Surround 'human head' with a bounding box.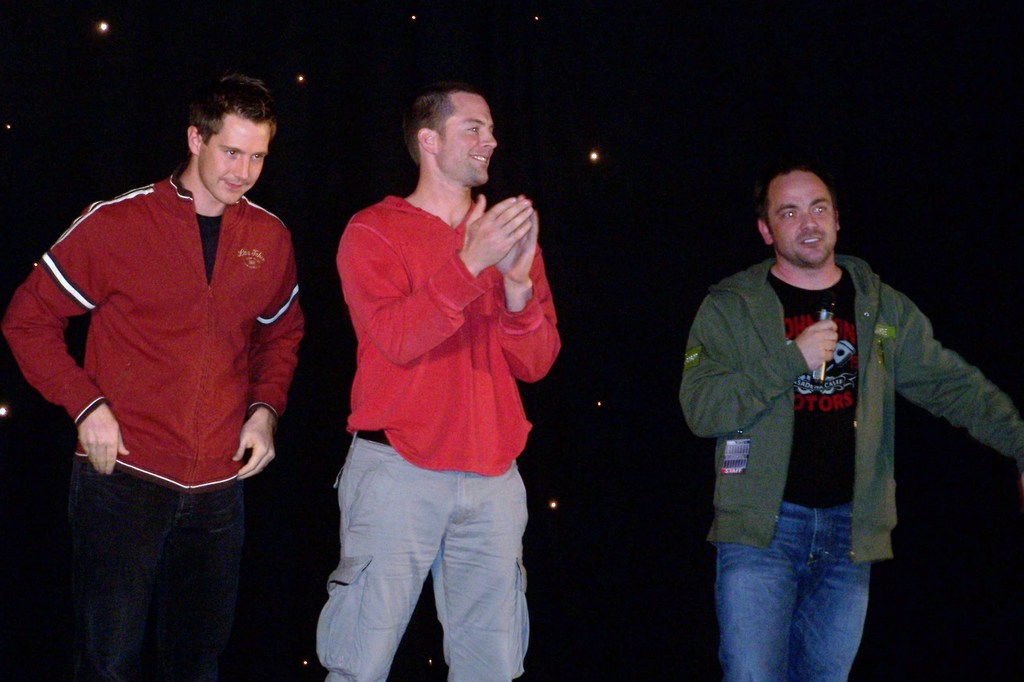
<region>754, 168, 843, 270</region>.
